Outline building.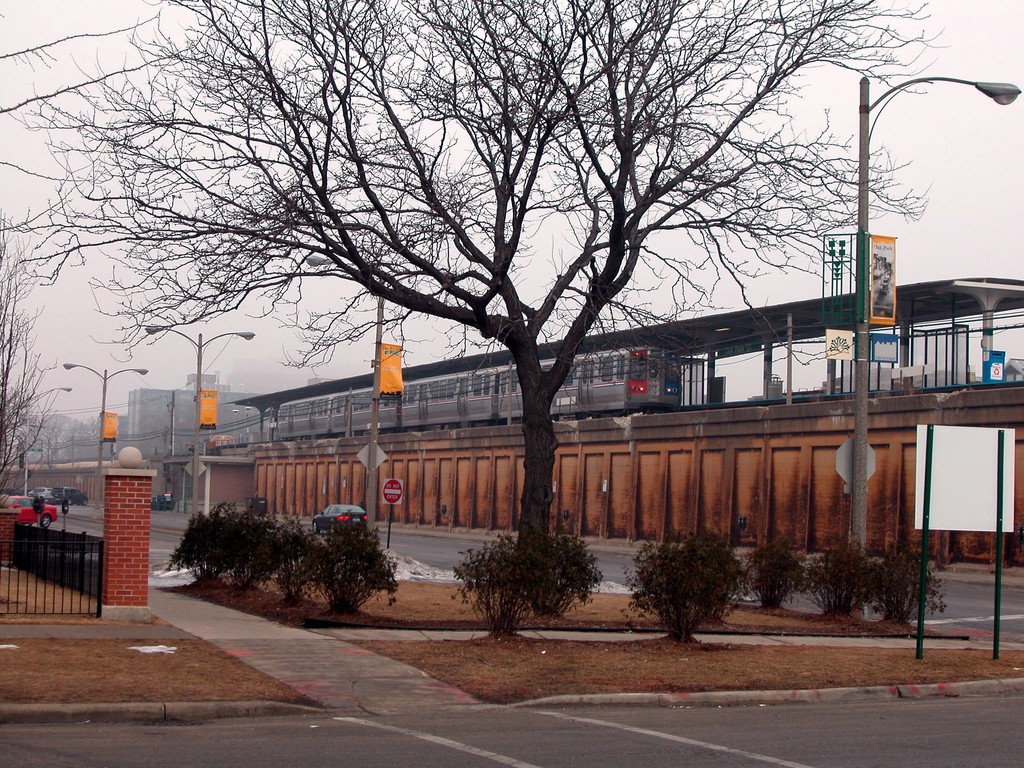
Outline: bbox(123, 389, 250, 458).
